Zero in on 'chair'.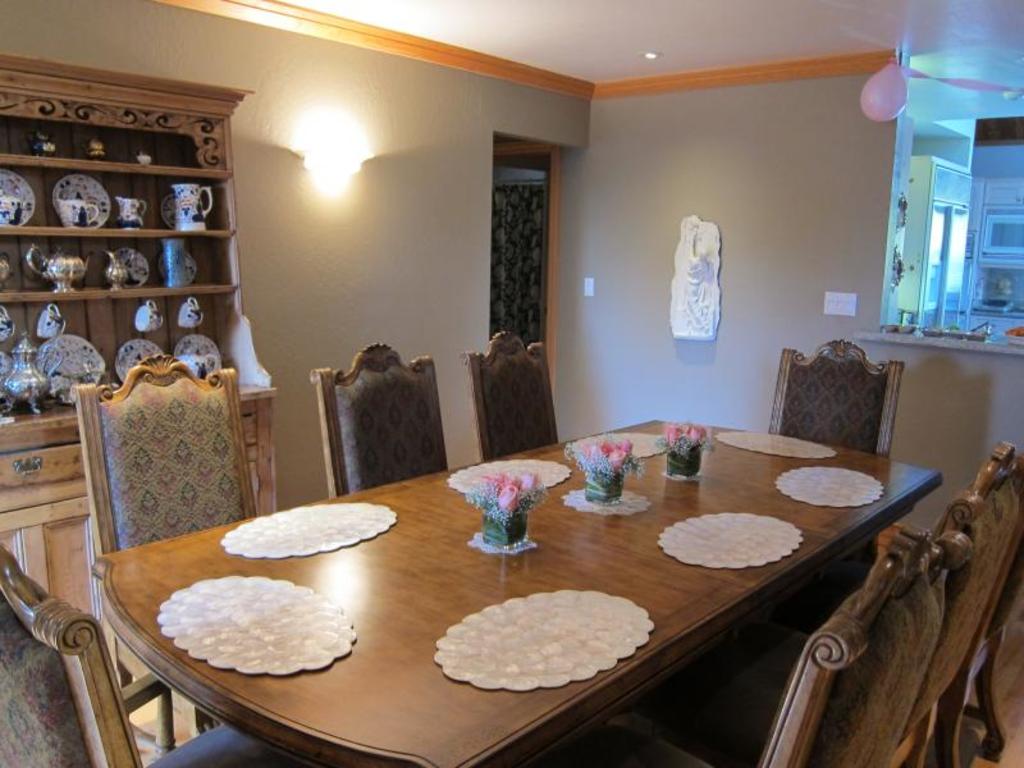
Zeroed in: detection(312, 339, 453, 499).
